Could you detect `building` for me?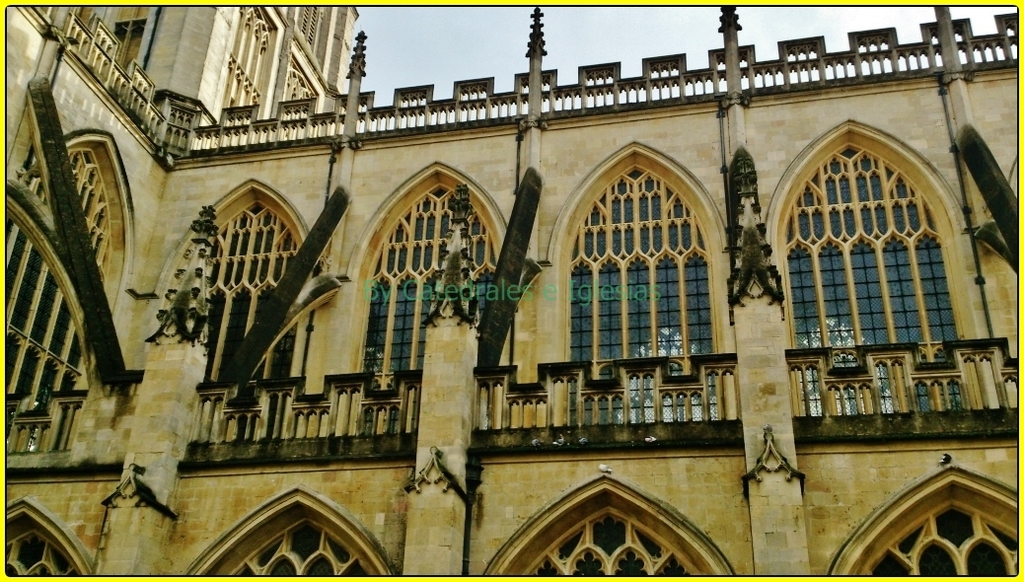
Detection result: <box>1,5,1015,575</box>.
